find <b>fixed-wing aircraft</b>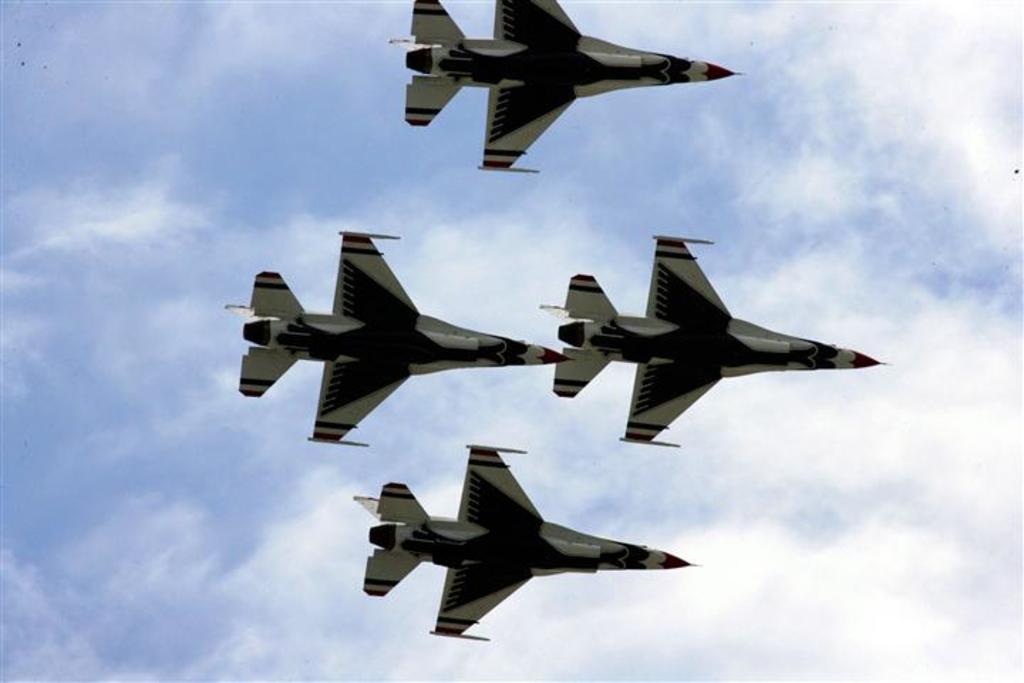
Rect(232, 226, 573, 448)
